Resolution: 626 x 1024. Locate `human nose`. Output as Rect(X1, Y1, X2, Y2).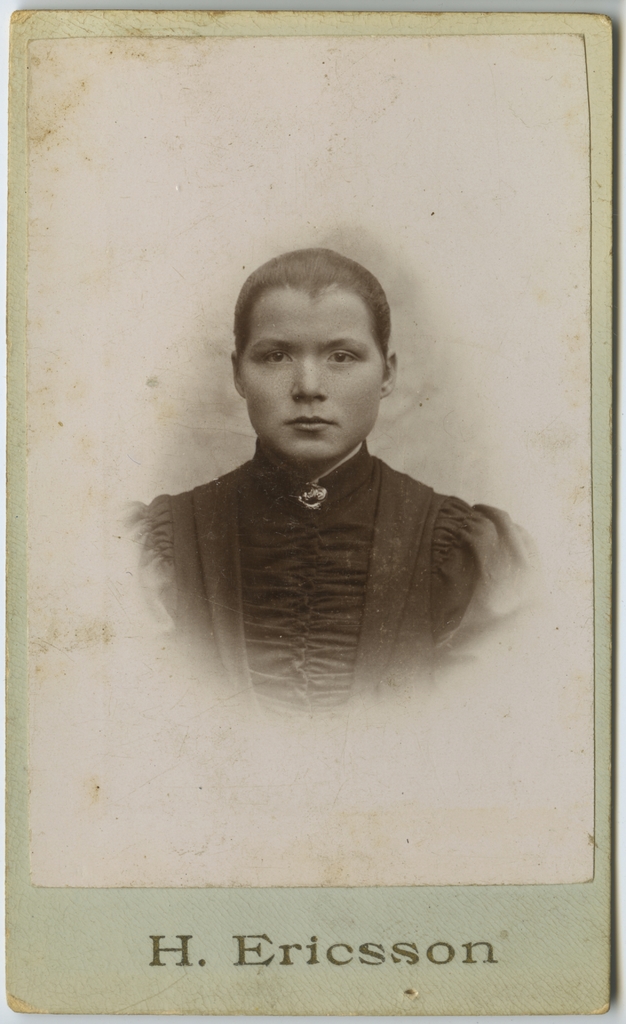
Rect(292, 353, 327, 398).
